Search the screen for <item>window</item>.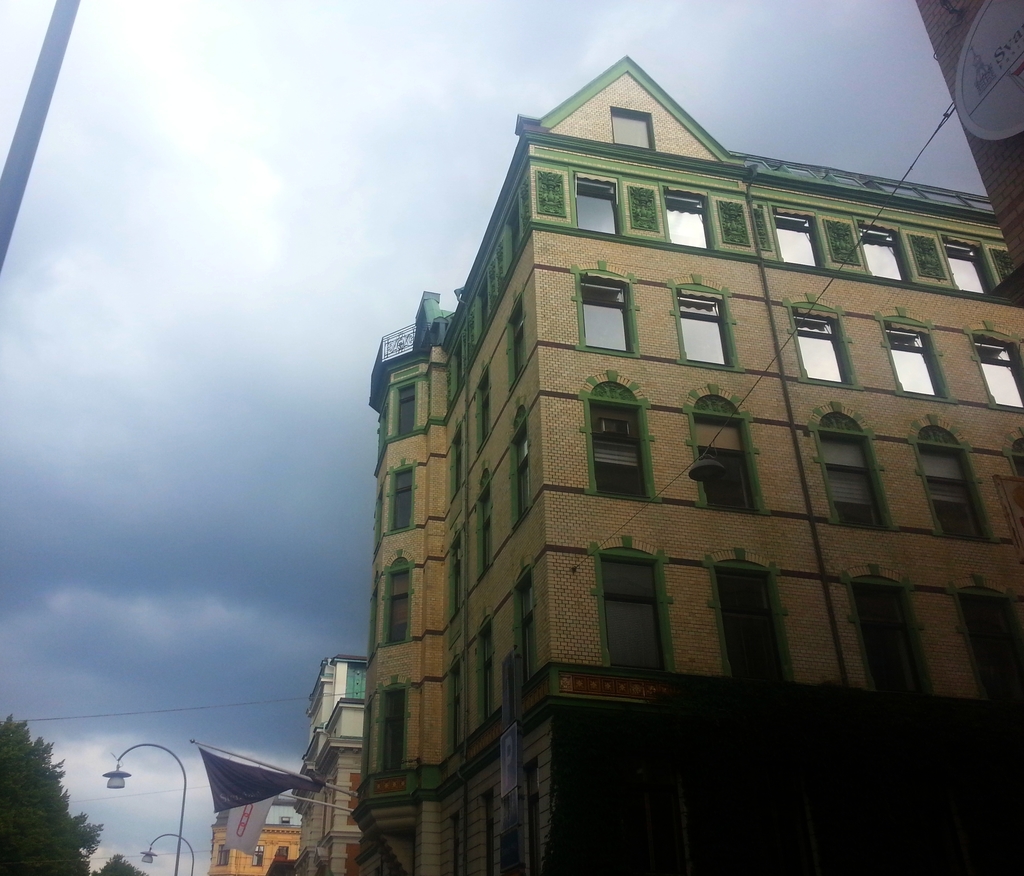
Found at [left=944, top=234, right=995, bottom=295].
